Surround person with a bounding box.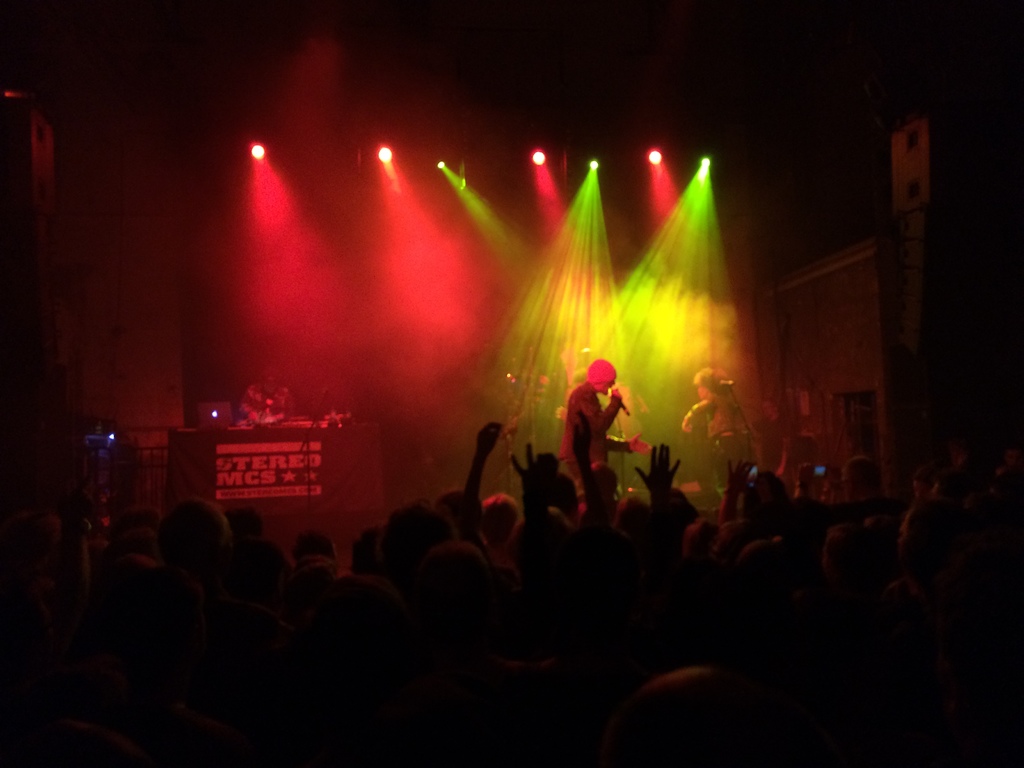
(725,394,808,495).
